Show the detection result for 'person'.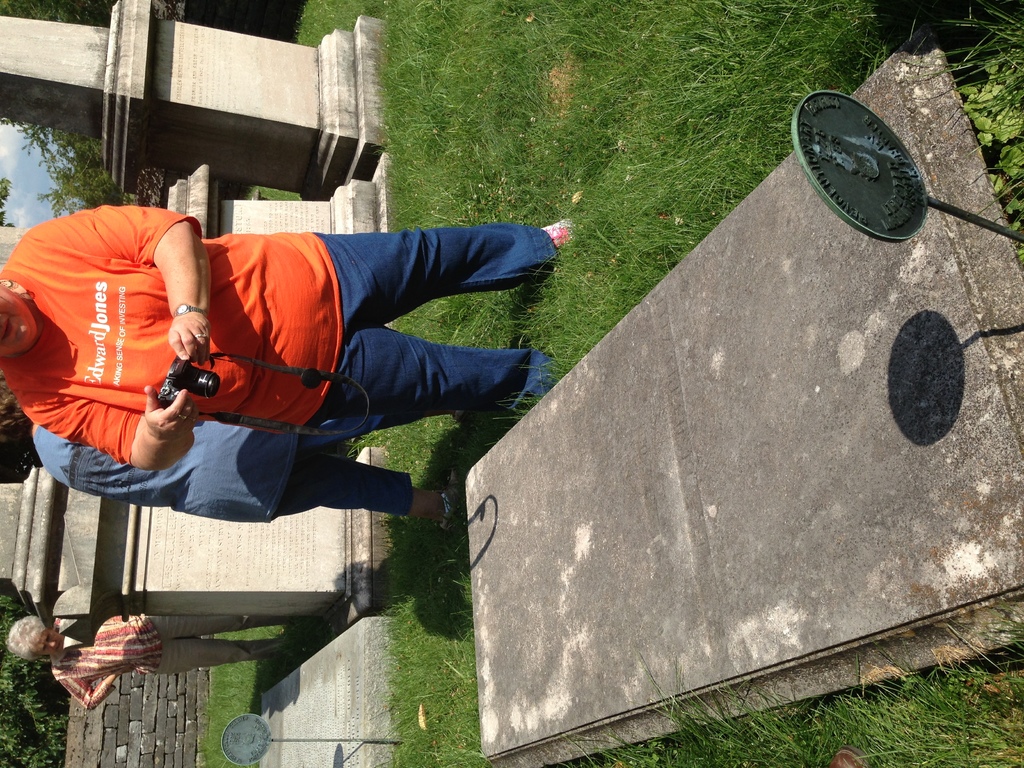
6, 616, 303, 712.
